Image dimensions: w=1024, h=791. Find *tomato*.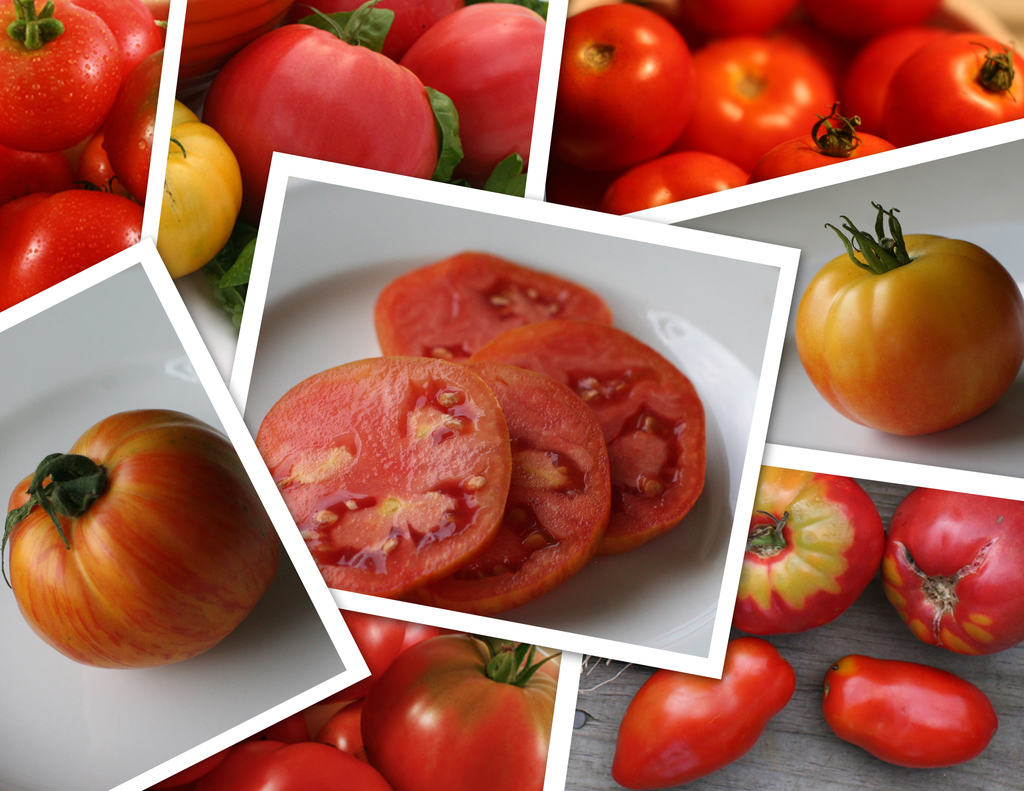
<region>840, 21, 957, 127</region>.
